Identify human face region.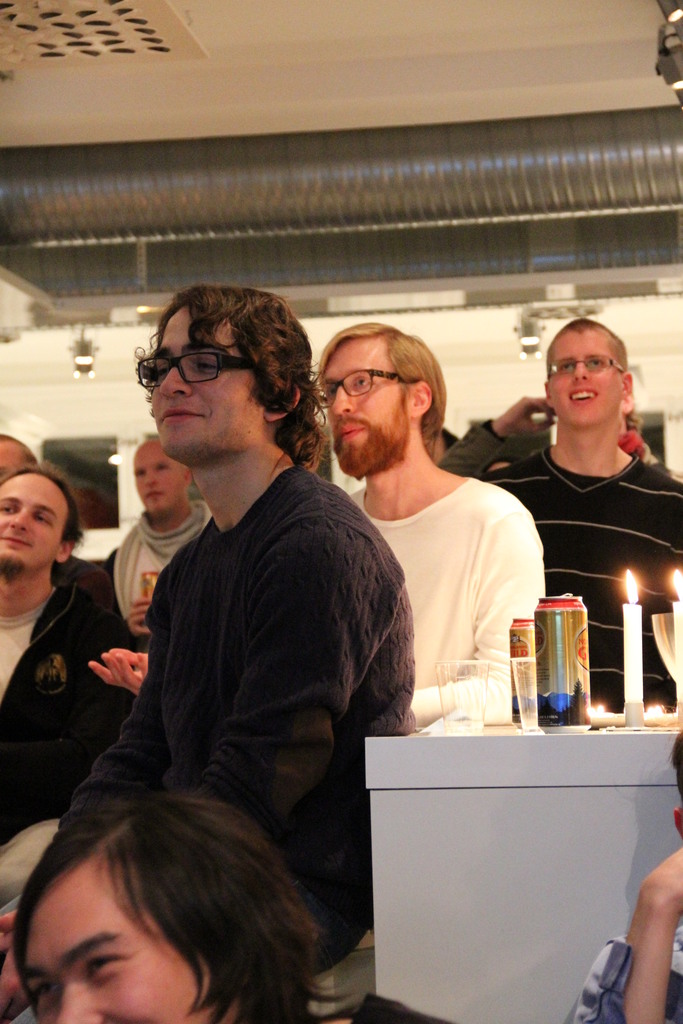
Region: (324, 331, 415, 476).
